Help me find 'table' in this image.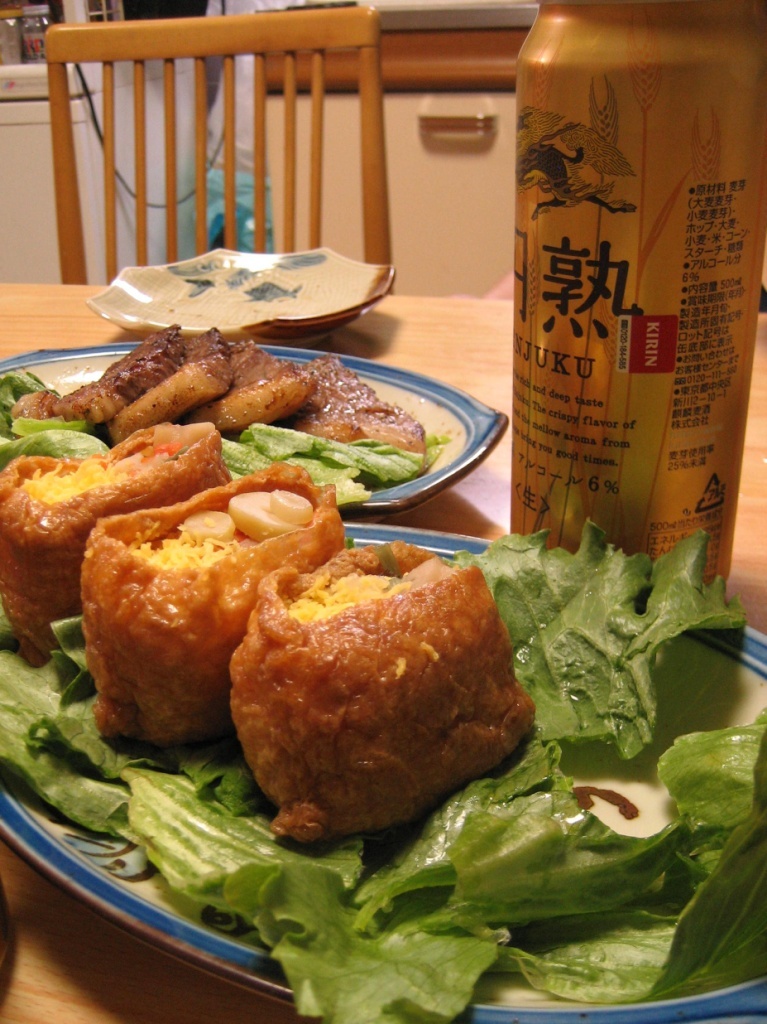
Found it: 0, 292, 766, 1023.
